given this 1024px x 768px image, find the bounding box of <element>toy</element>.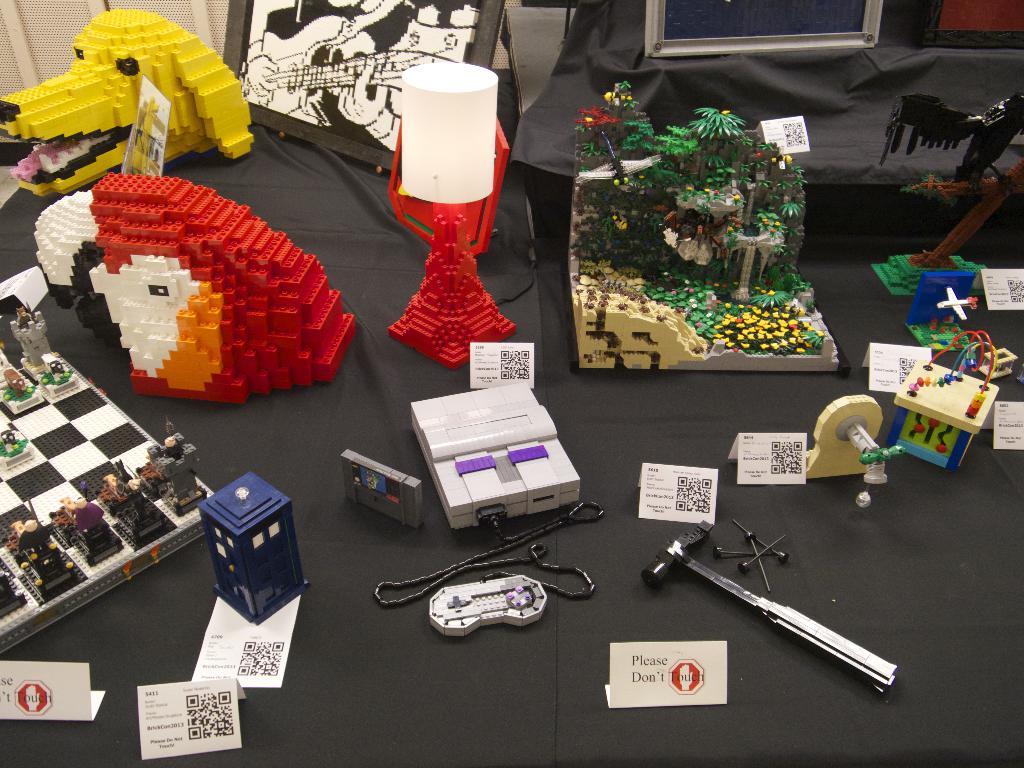
select_region(0, 359, 40, 419).
